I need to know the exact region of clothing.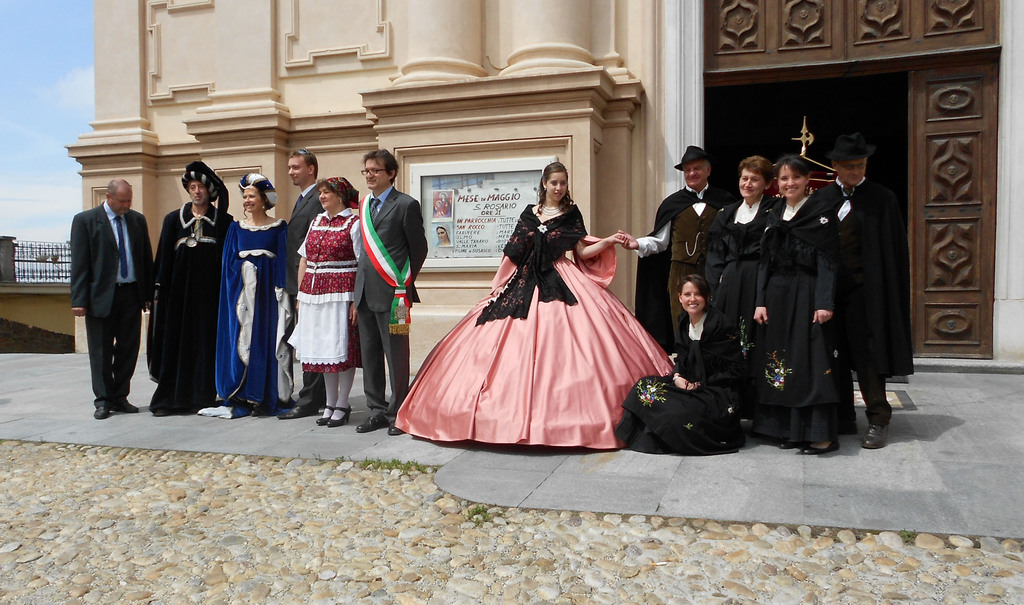
Region: <region>804, 181, 913, 425</region>.
